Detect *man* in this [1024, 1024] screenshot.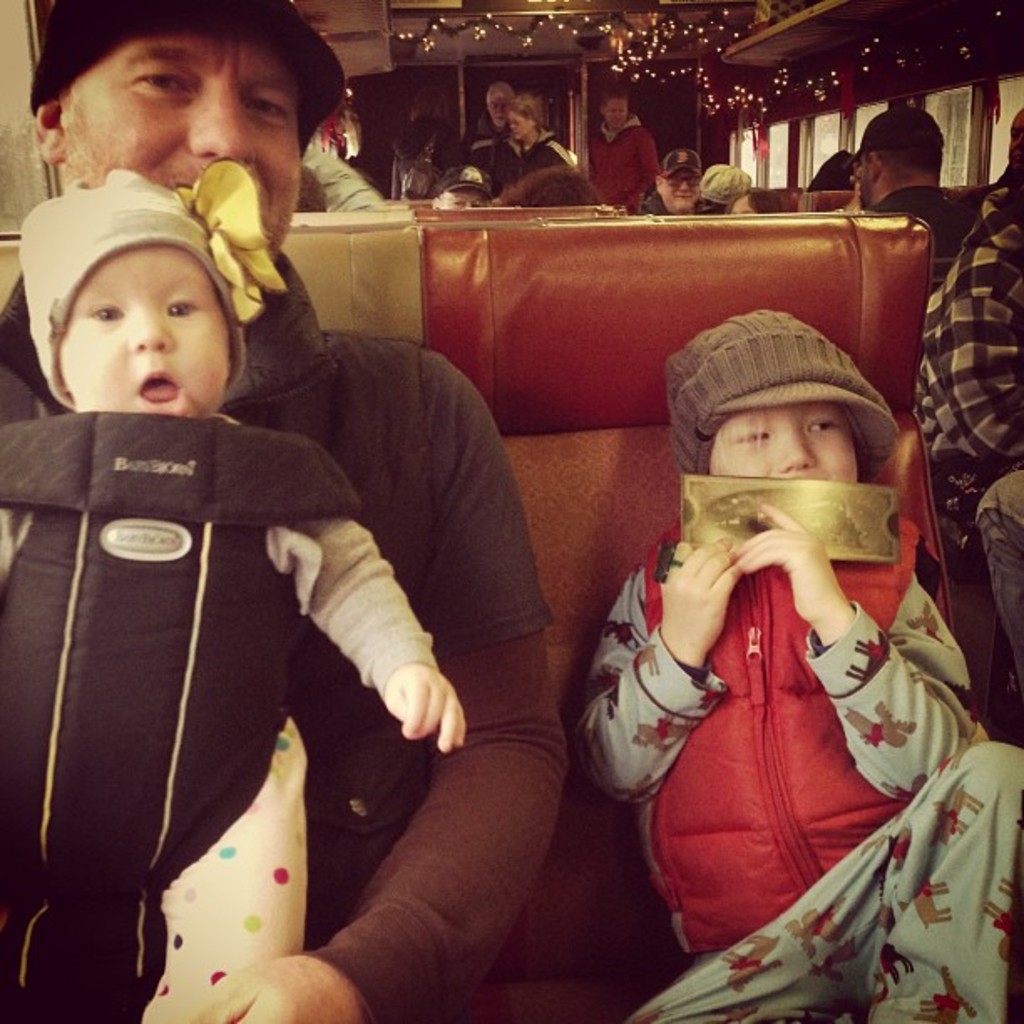
Detection: <box>962,110,1022,216</box>.
